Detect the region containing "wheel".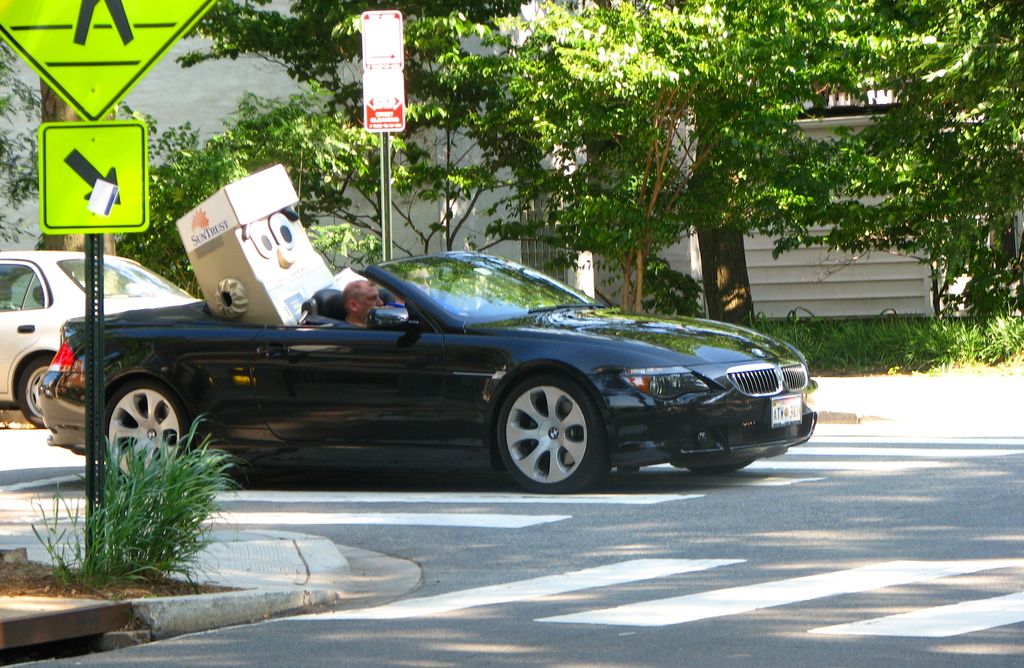
(689, 460, 753, 471).
